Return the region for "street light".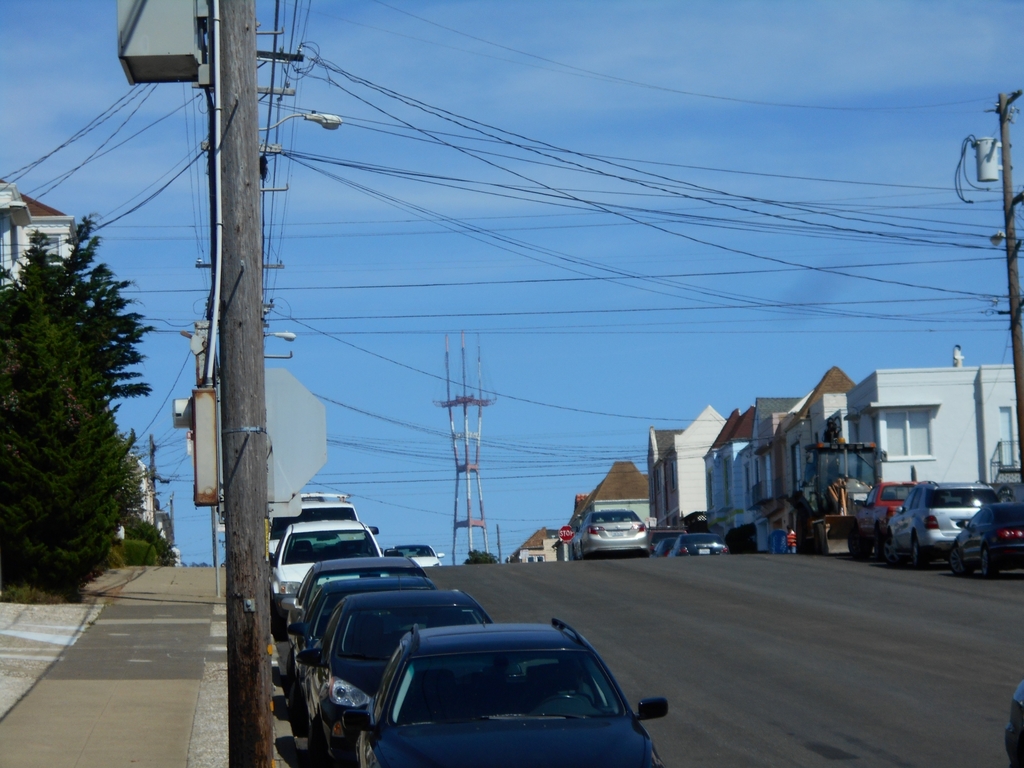
{"left": 260, "top": 111, "right": 345, "bottom": 139}.
